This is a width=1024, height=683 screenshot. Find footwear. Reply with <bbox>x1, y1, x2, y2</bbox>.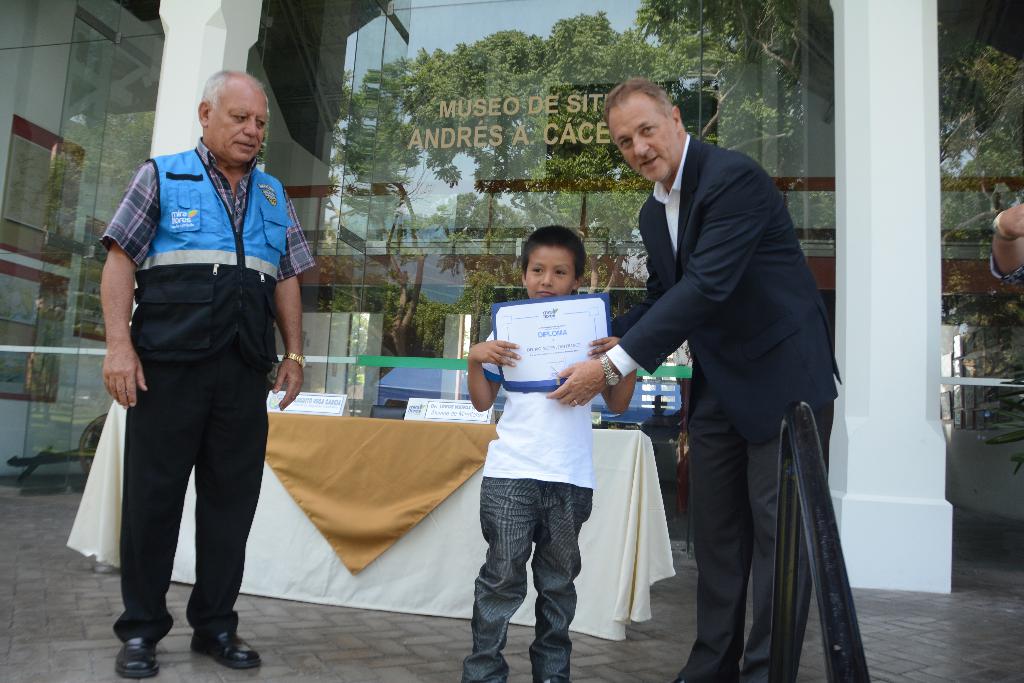
<bbox>191, 613, 259, 672</bbox>.
